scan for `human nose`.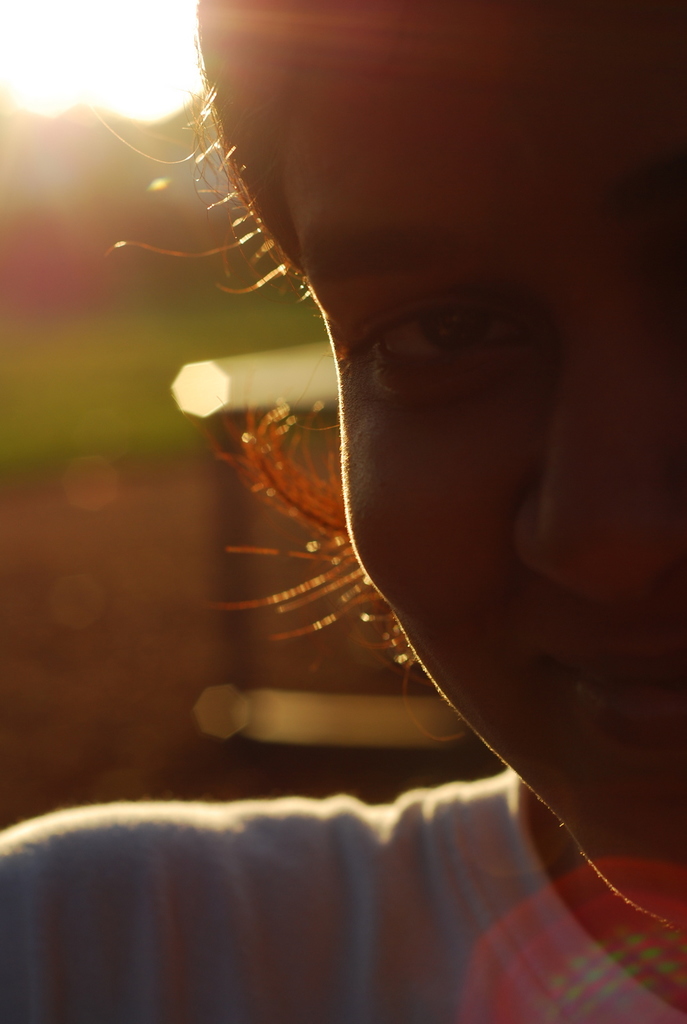
Scan result: Rect(512, 345, 686, 604).
